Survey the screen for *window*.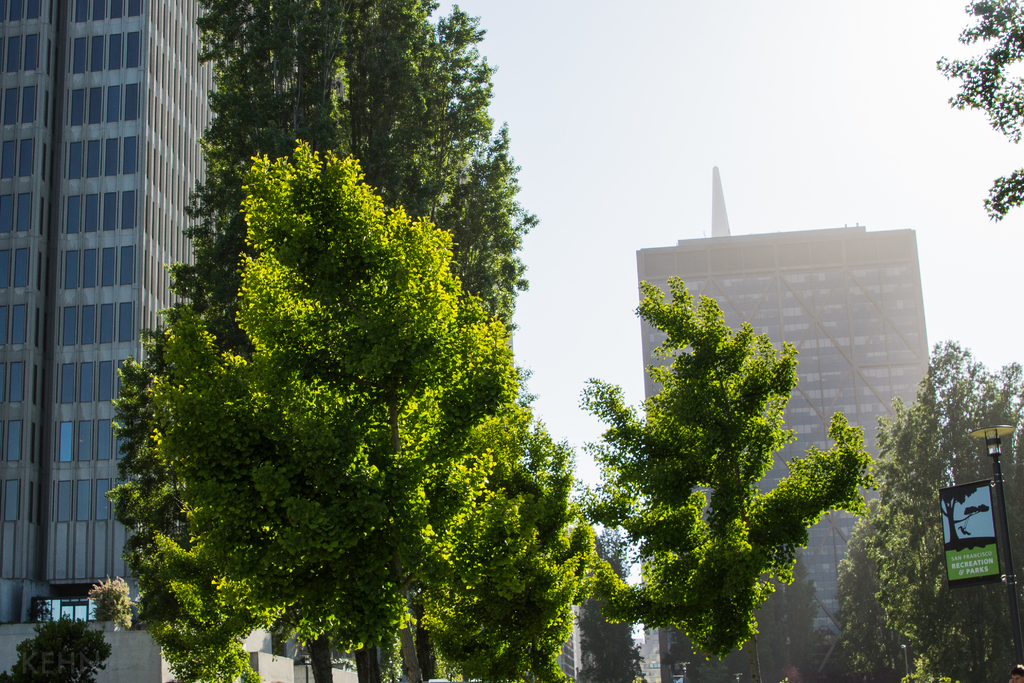
Survey found: {"x1": 16, "y1": 248, "x2": 29, "y2": 288}.
